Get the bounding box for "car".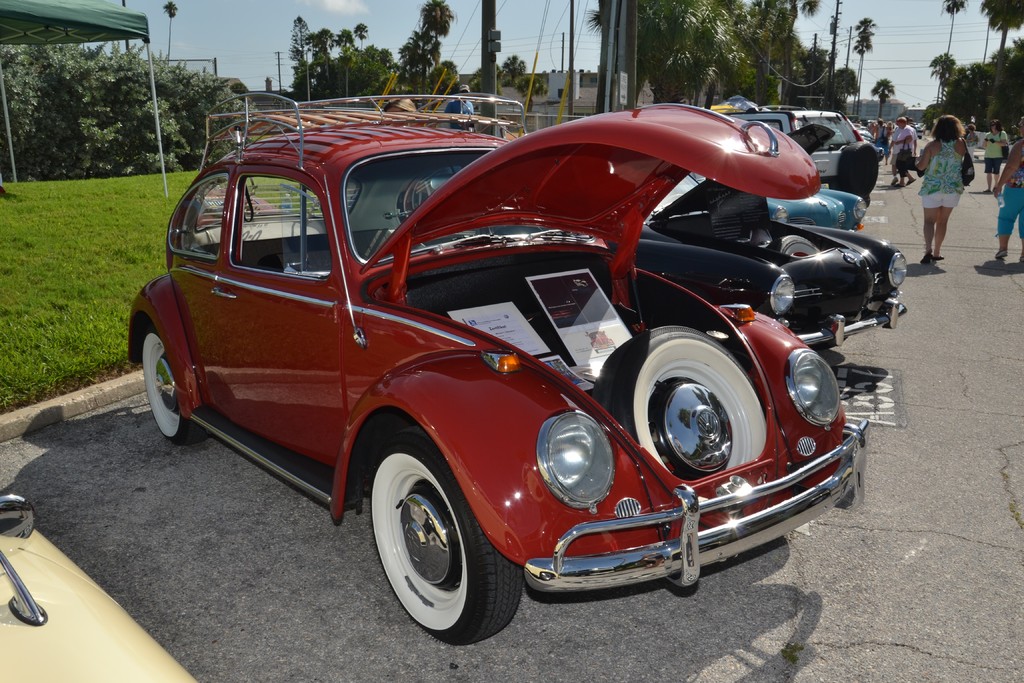
x1=744 y1=113 x2=877 y2=238.
